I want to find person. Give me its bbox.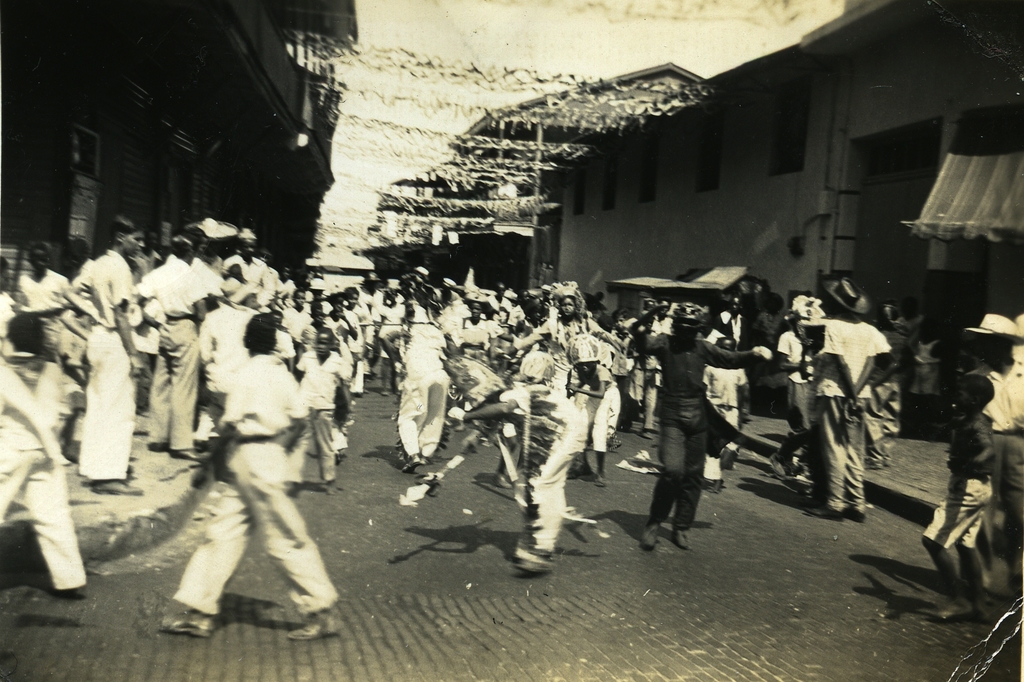
{"x1": 67, "y1": 215, "x2": 145, "y2": 496}.
